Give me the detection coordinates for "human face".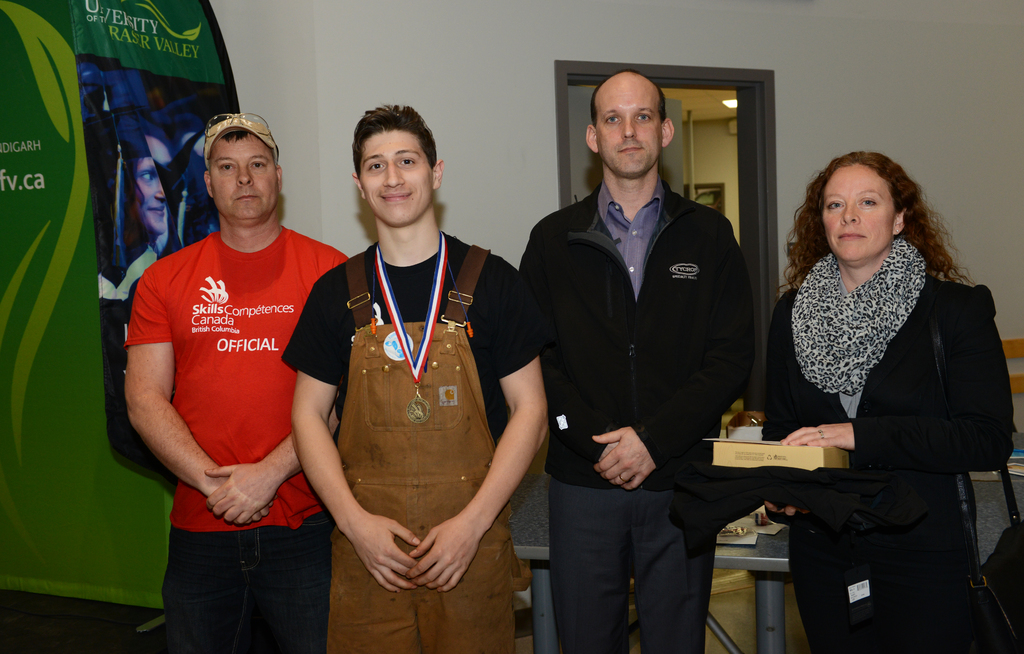
824, 171, 894, 265.
